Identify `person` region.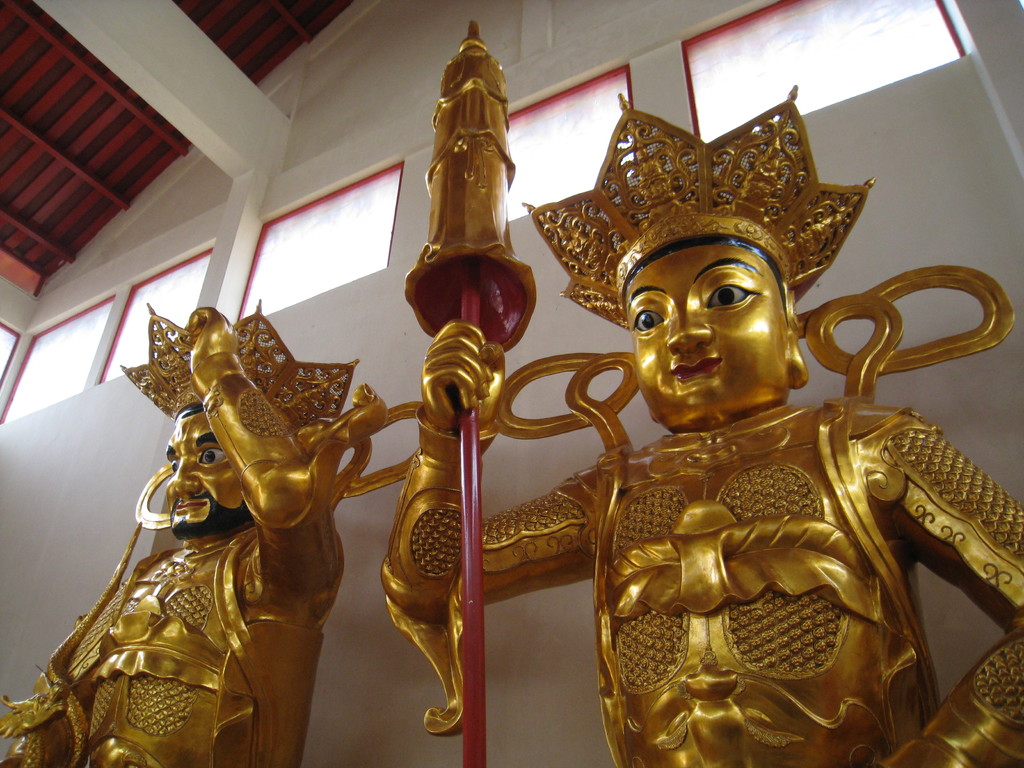
Region: <box>509,164,959,765</box>.
